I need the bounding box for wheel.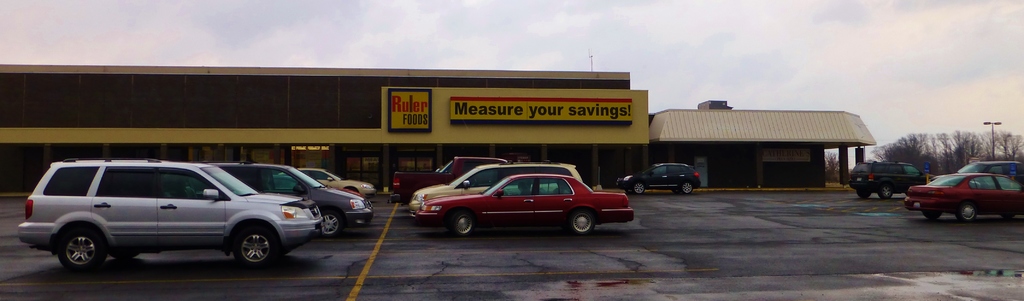
Here it is: select_region(441, 207, 474, 237).
